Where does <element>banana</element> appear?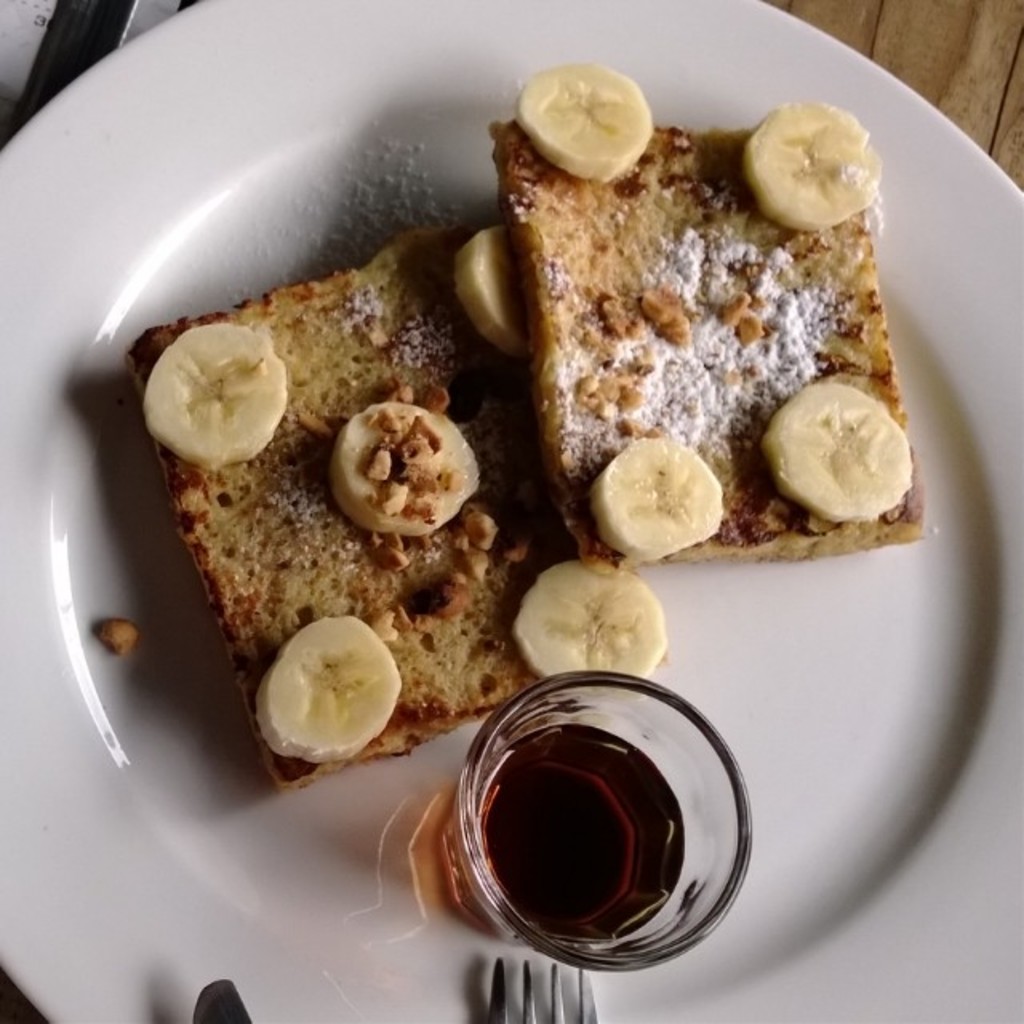
Appears at (left=454, top=221, right=528, bottom=357).
